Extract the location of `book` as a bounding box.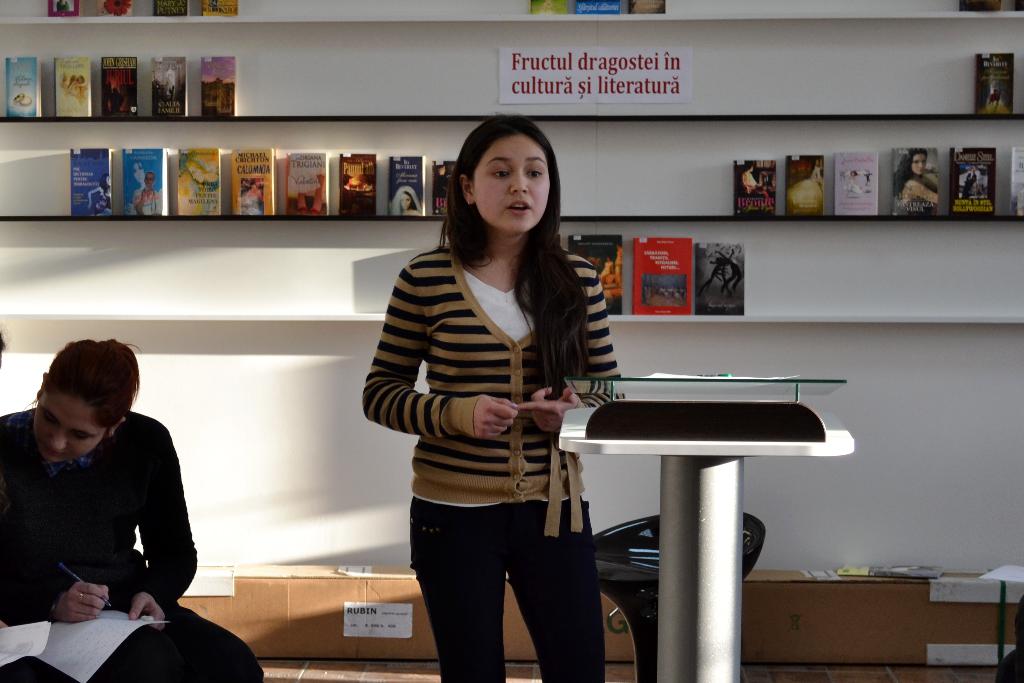
(x1=334, y1=145, x2=381, y2=219).
